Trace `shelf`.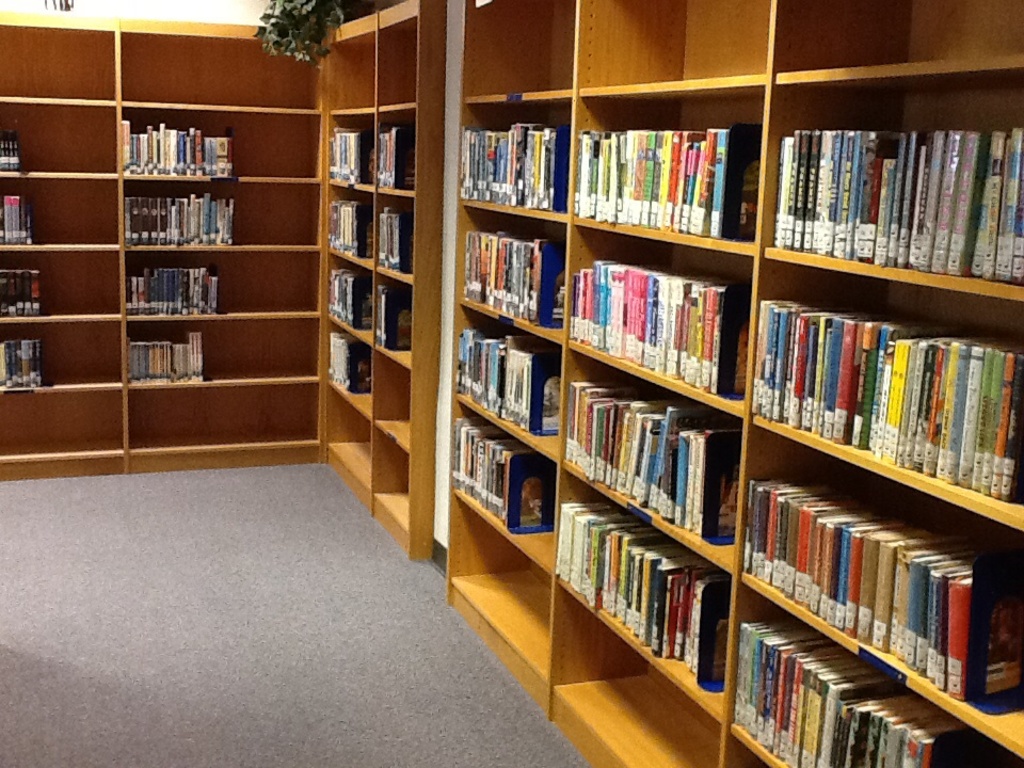
Traced to select_region(565, 103, 756, 253).
